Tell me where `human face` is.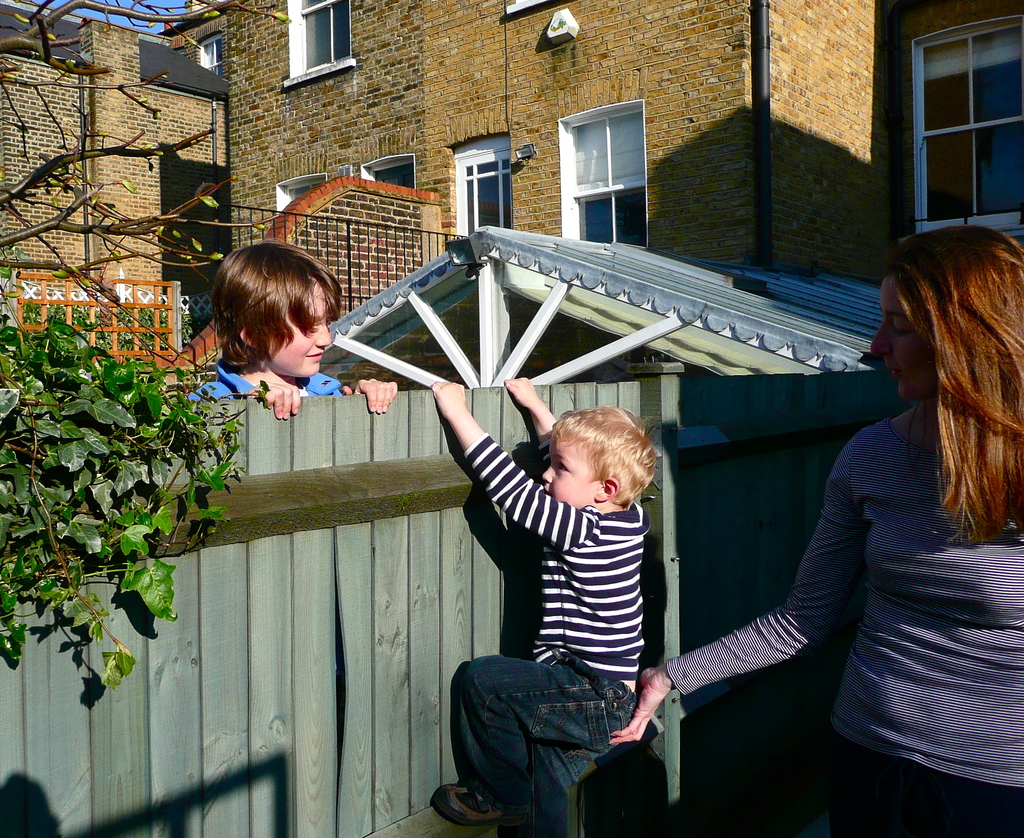
`human face` is at box=[866, 276, 942, 407].
